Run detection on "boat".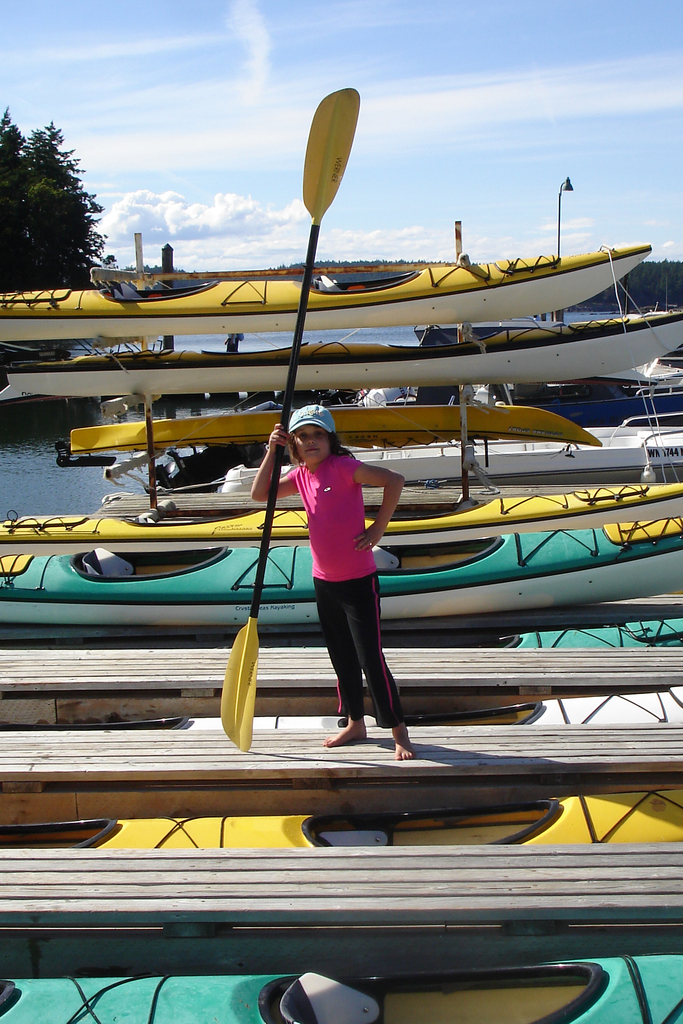
Result: (1, 314, 682, 402).
